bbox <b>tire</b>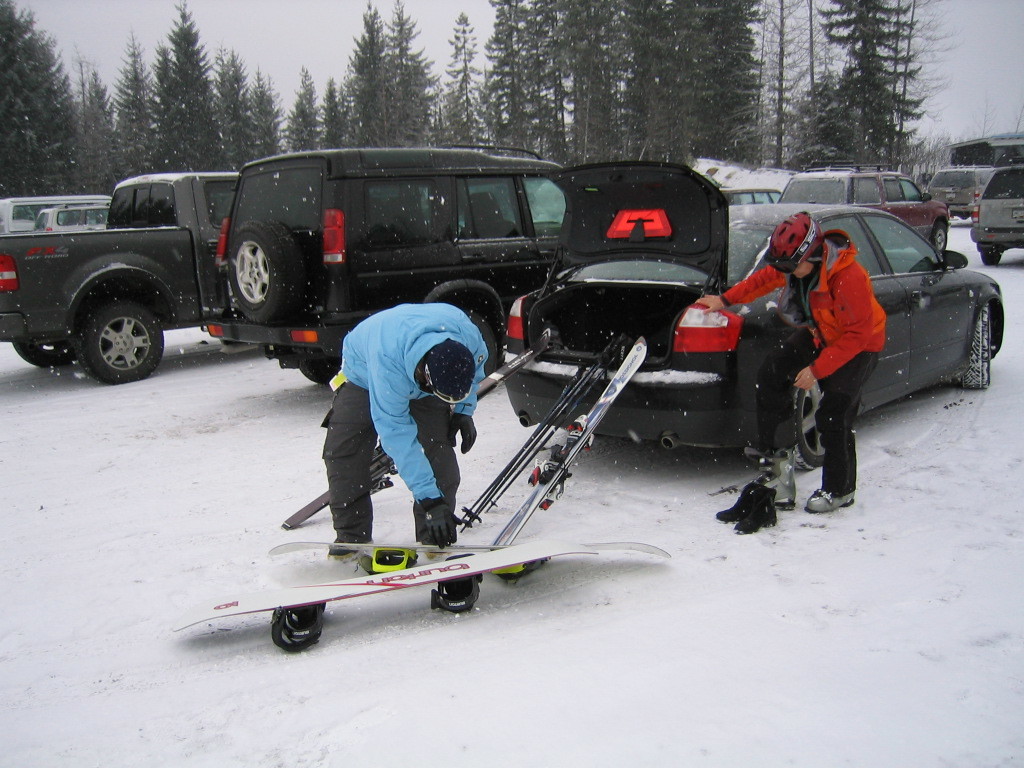
<box>74,297,165,382</box>
